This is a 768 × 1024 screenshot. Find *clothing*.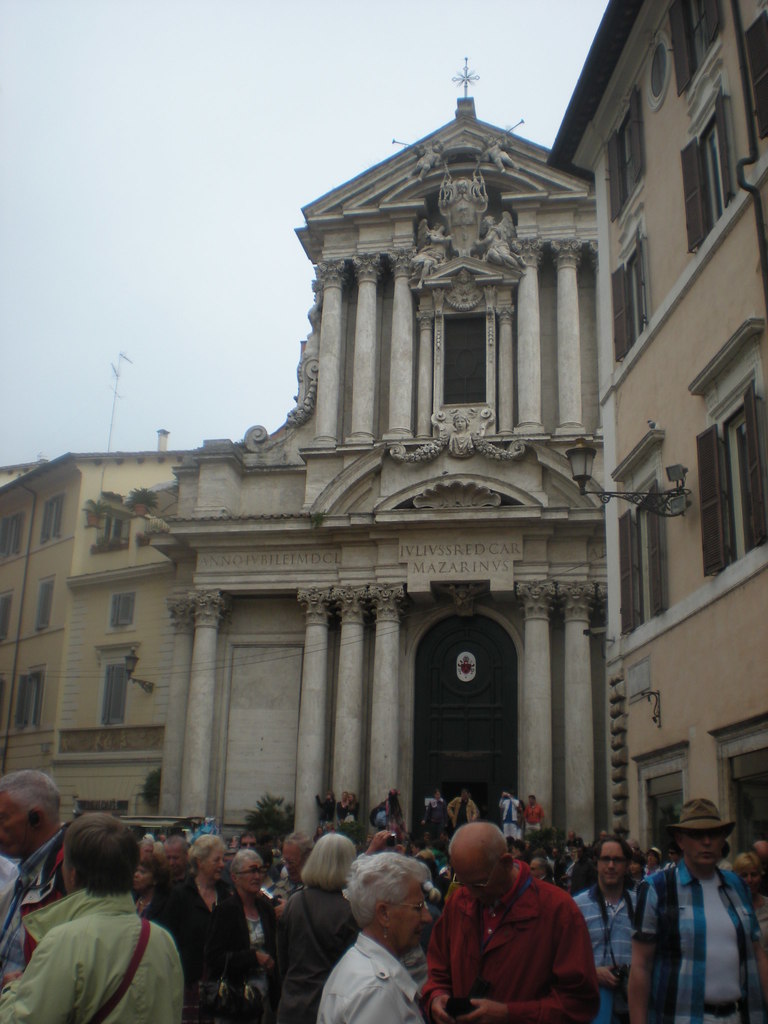
Bounding box: (271,877,355,1023).
